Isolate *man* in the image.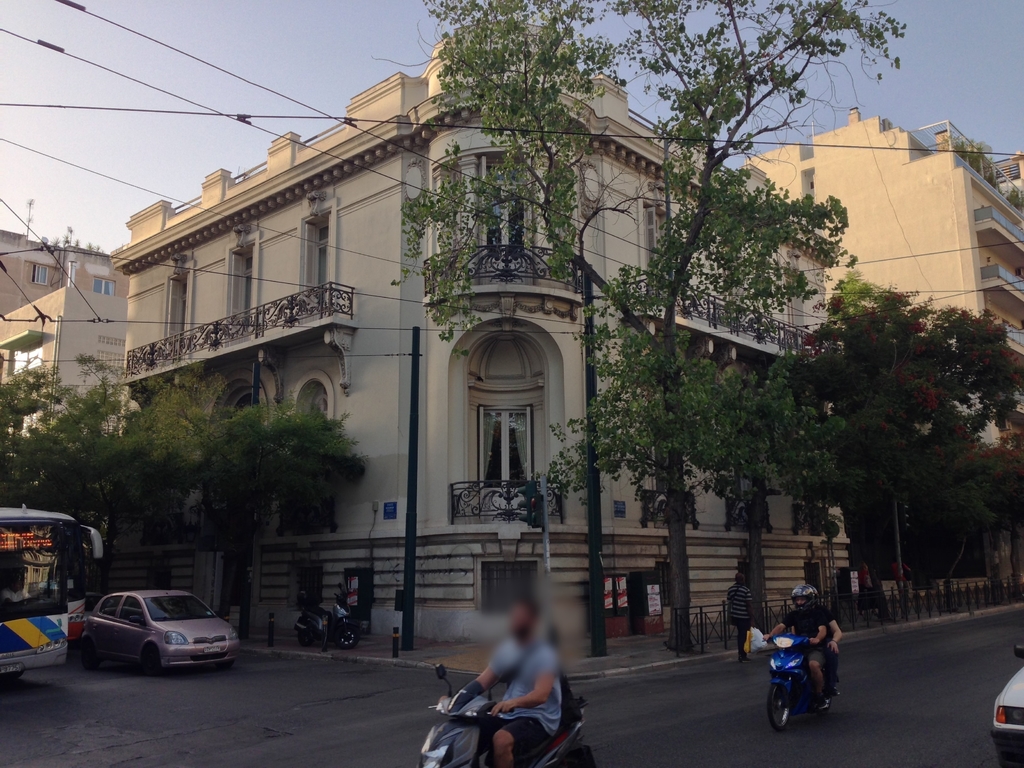
Isolated region: pyautogui.locateOnScreen(760, 587, 828, 710).
